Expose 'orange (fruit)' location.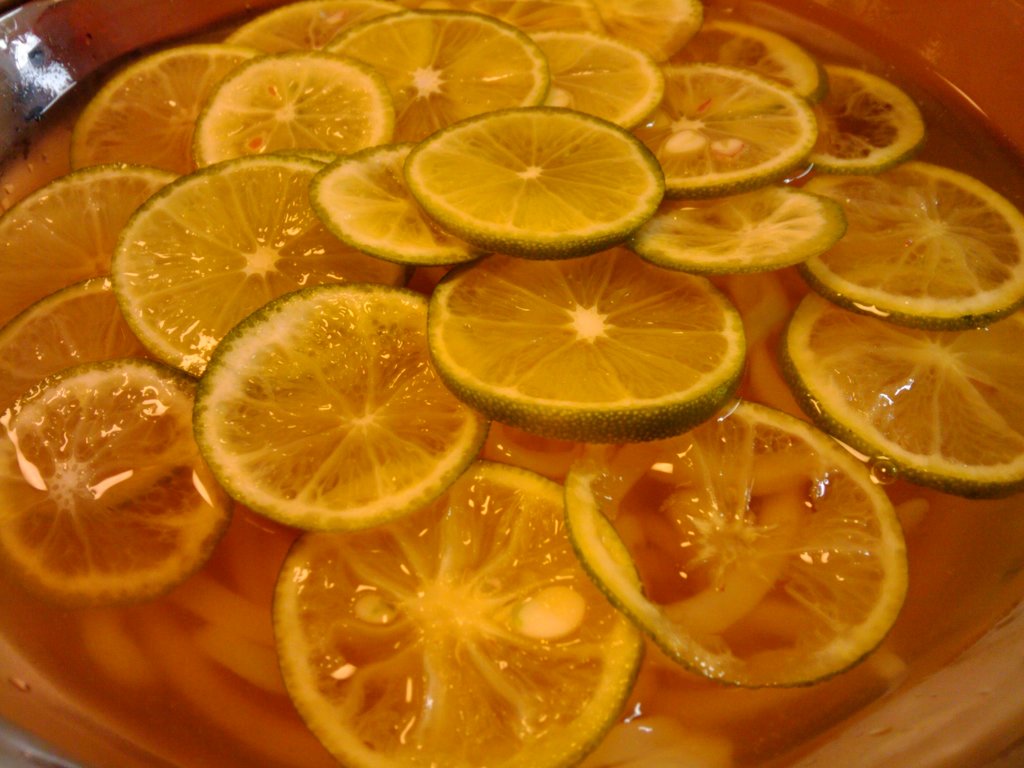
Exposed at 555/399/907/695.
